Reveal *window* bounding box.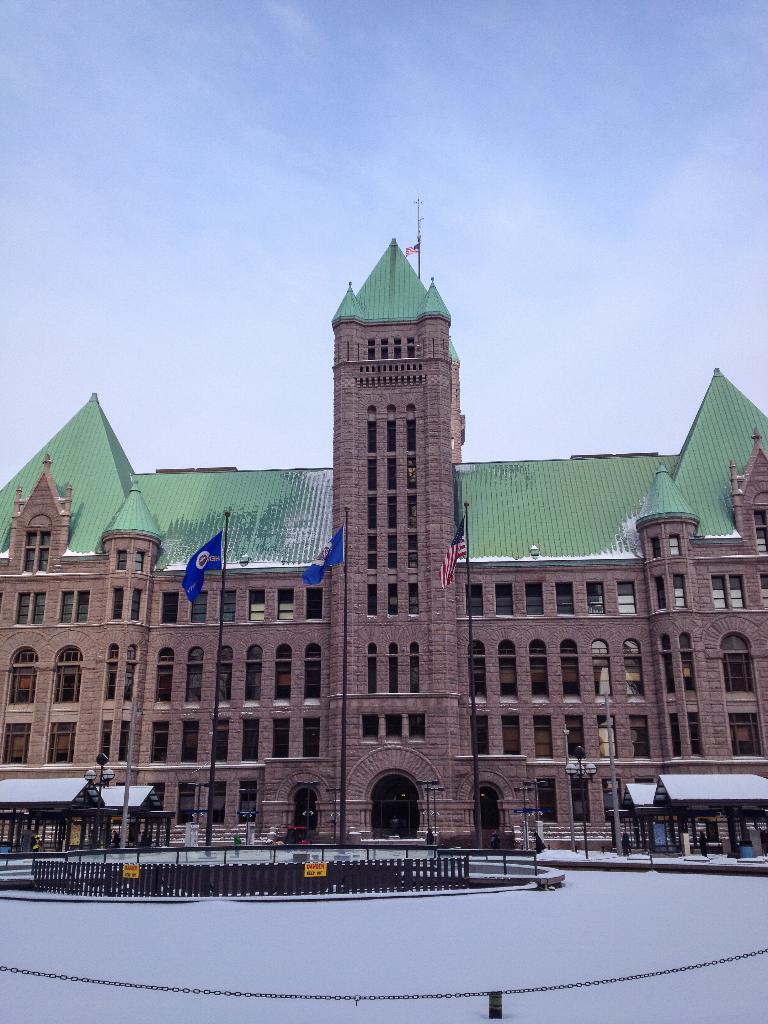
Revealed: <box>303,644,317,700</box>.
